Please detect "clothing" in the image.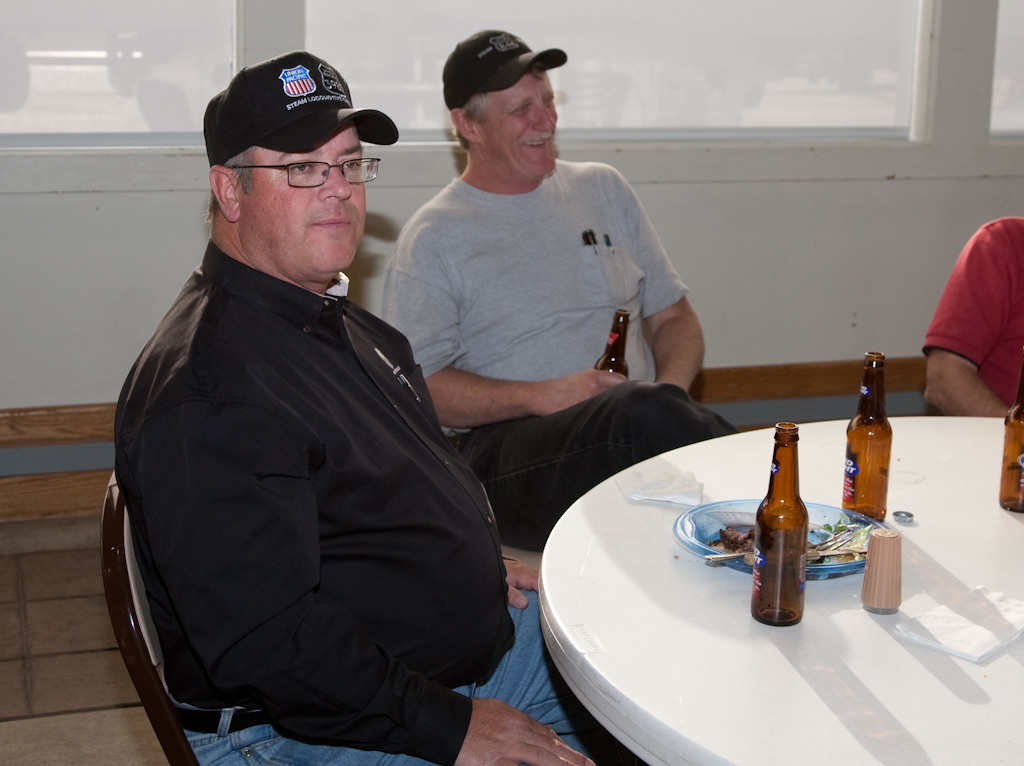
box(112, 242, 643, 765).
